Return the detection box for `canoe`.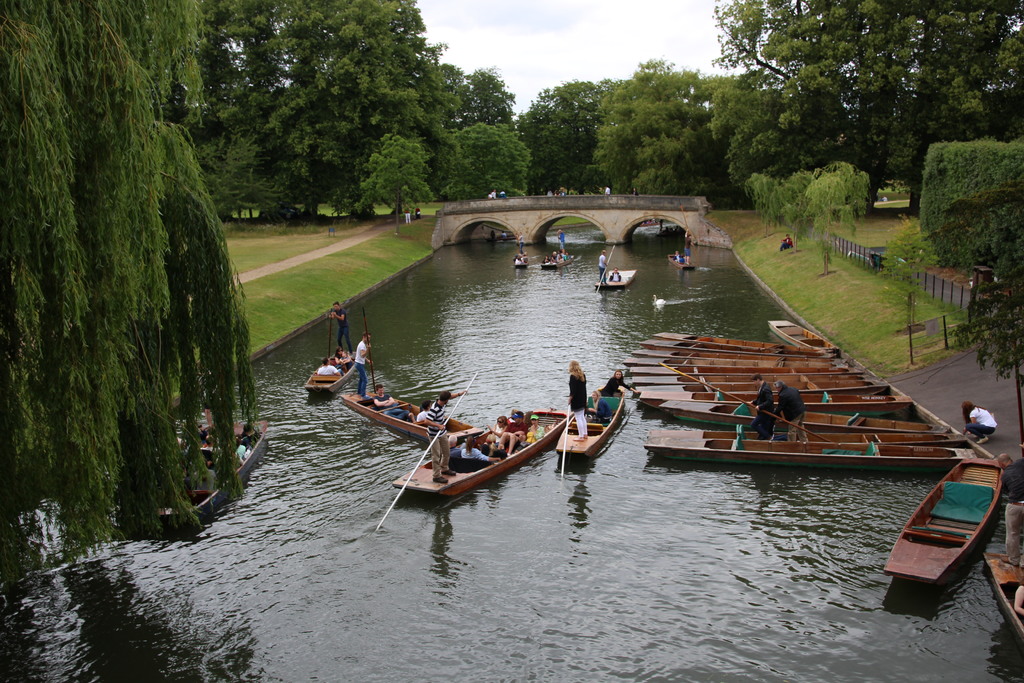
rect(595, 269, 636, 288).
